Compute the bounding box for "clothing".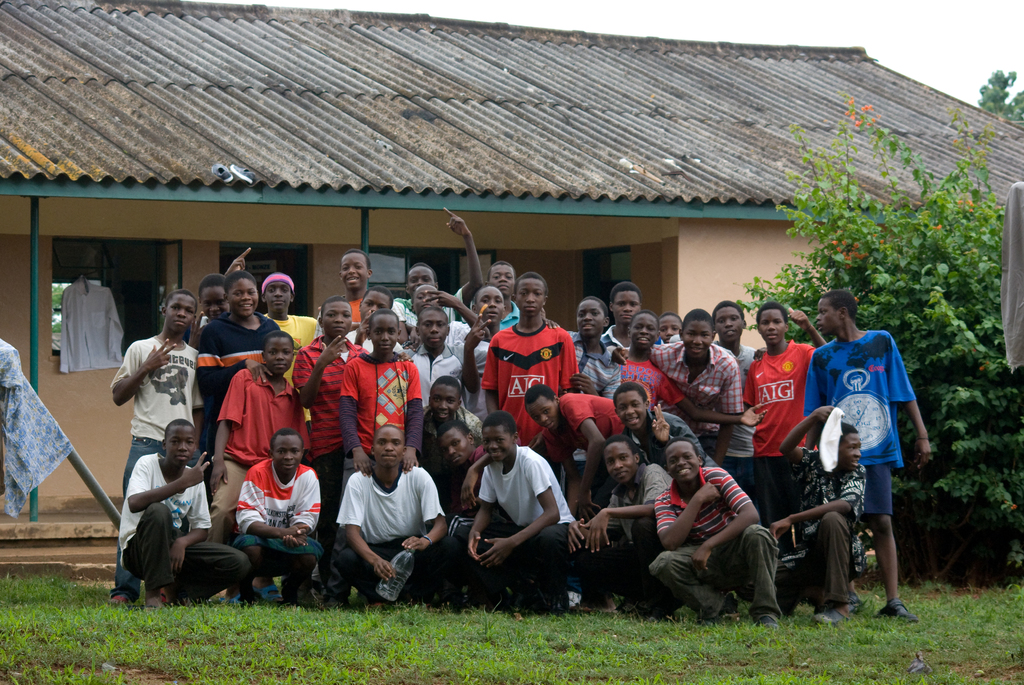
bbox=(330, 462, 442, 597).
